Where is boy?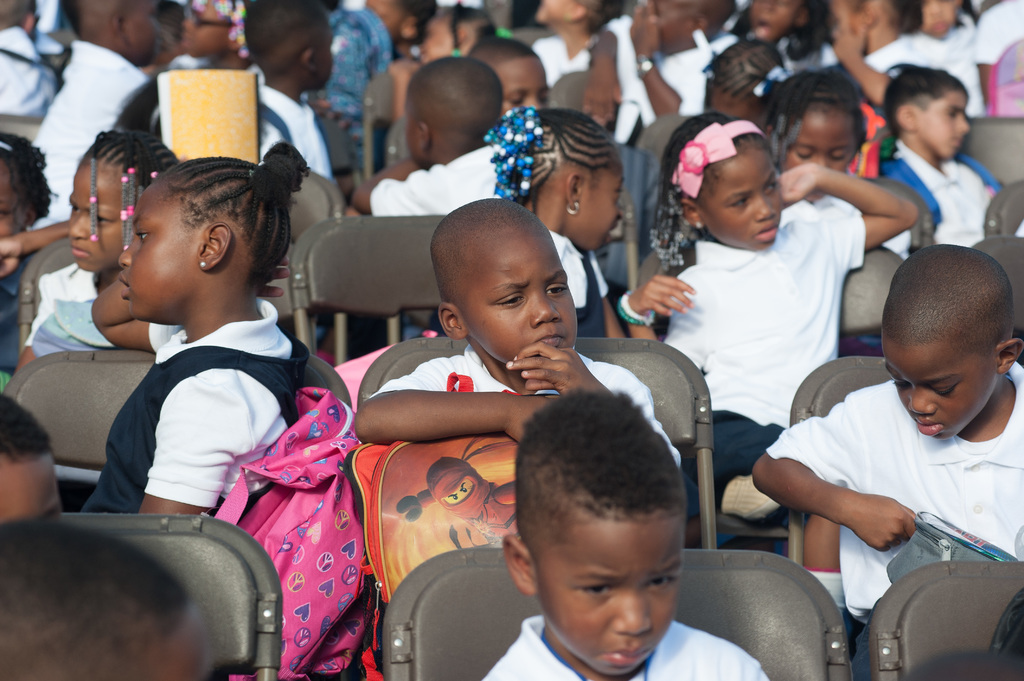
<region>228, 0, 350, 228</region>.
